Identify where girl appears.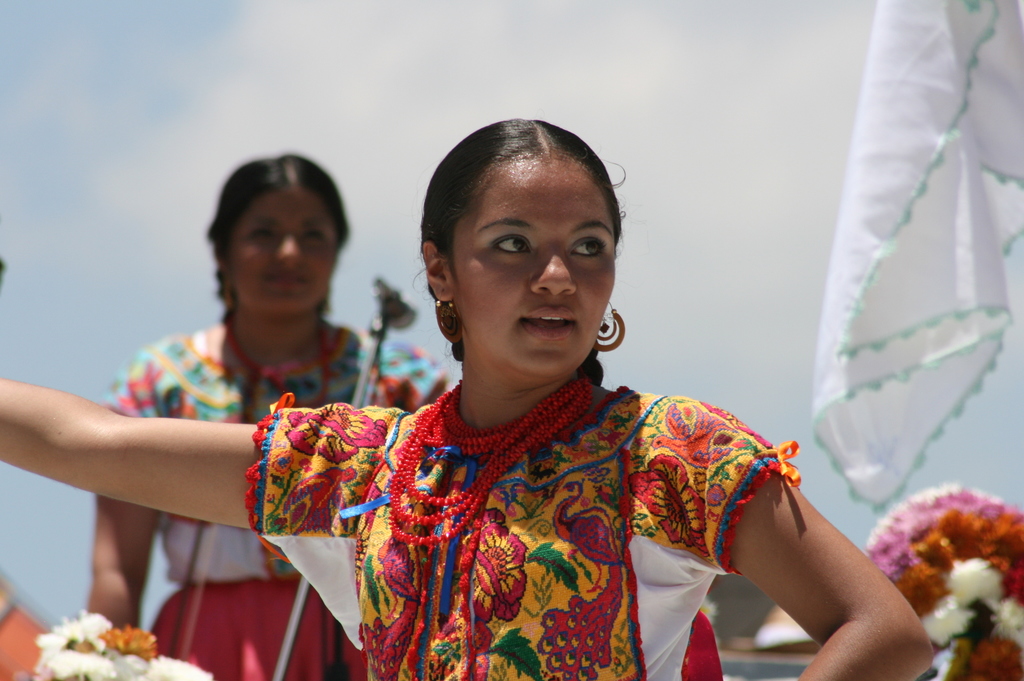
Appears at [x1=80, y1=145, x2=455, y2=680].
